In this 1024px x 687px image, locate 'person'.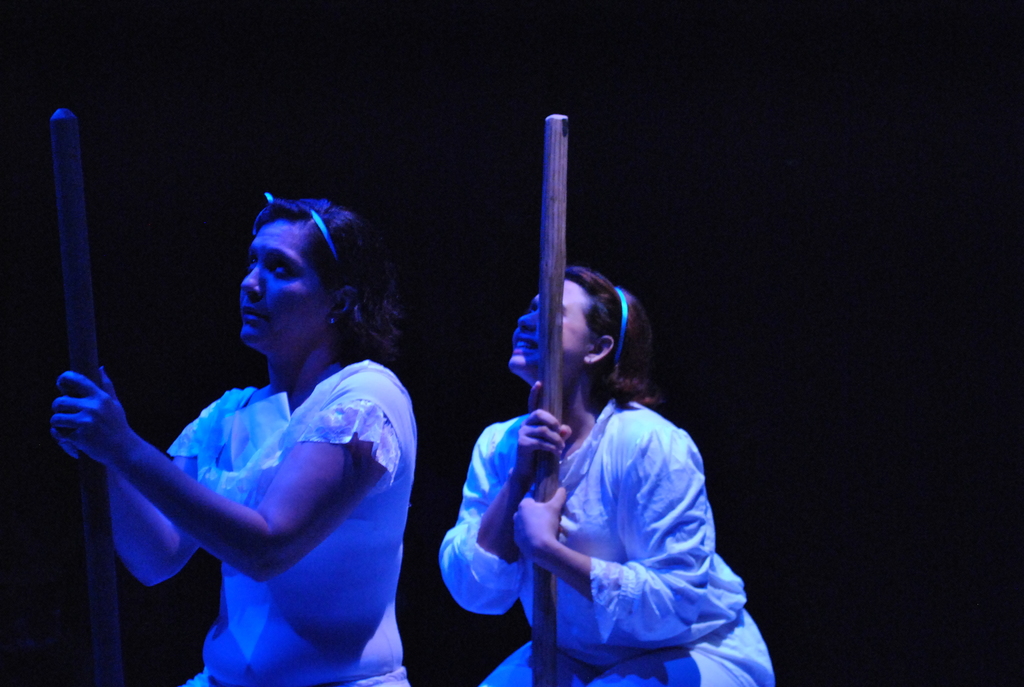
Bounding box: 40:199:431:661.
